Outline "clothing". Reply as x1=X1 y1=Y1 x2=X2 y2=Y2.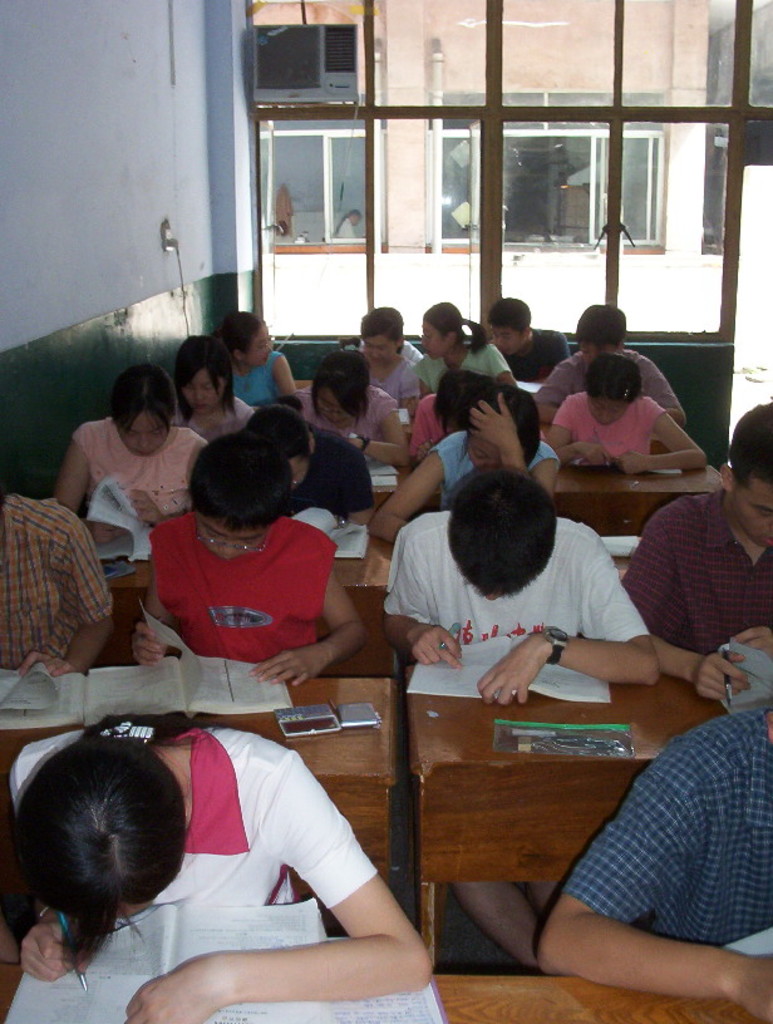
x1=556 y1=392 x2=663 y2=457.
